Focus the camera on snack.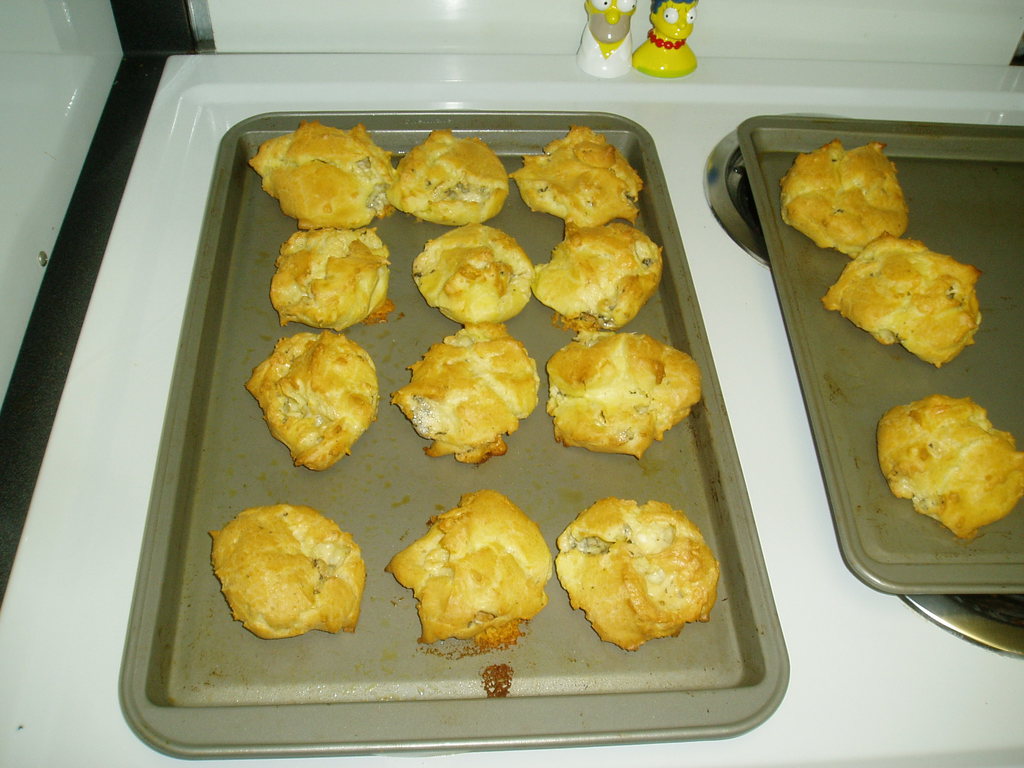
Focus region: (x1=246, y1=329, x2=376, y2=474).
